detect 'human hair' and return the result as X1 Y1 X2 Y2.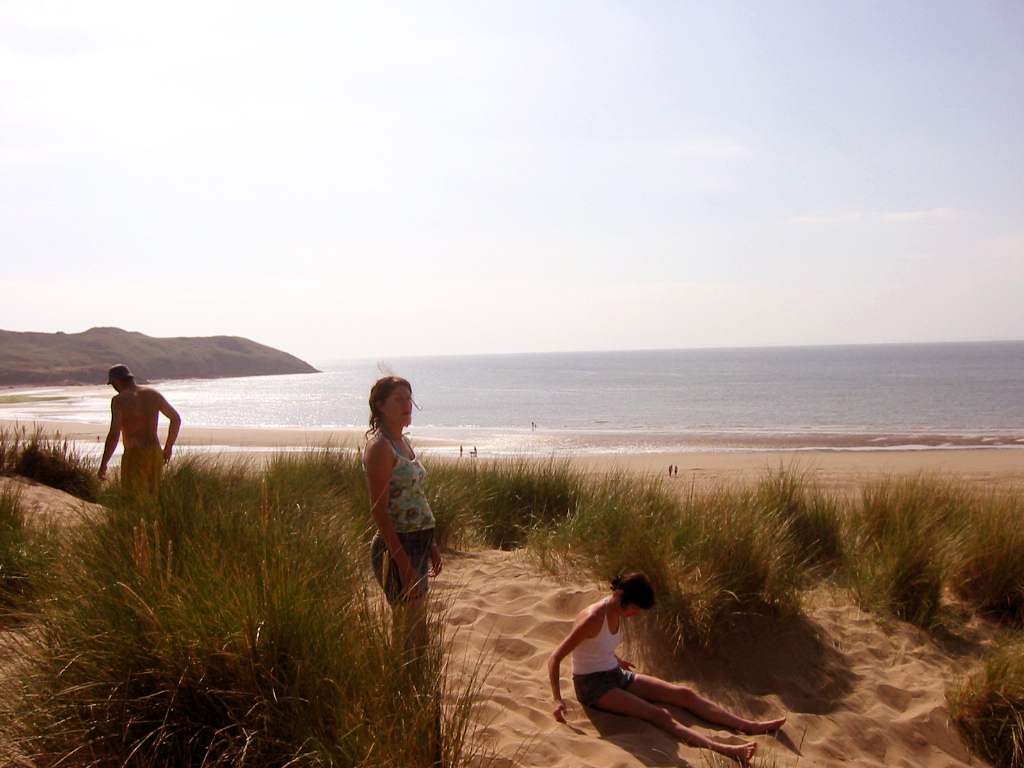
606 571 656 615.
